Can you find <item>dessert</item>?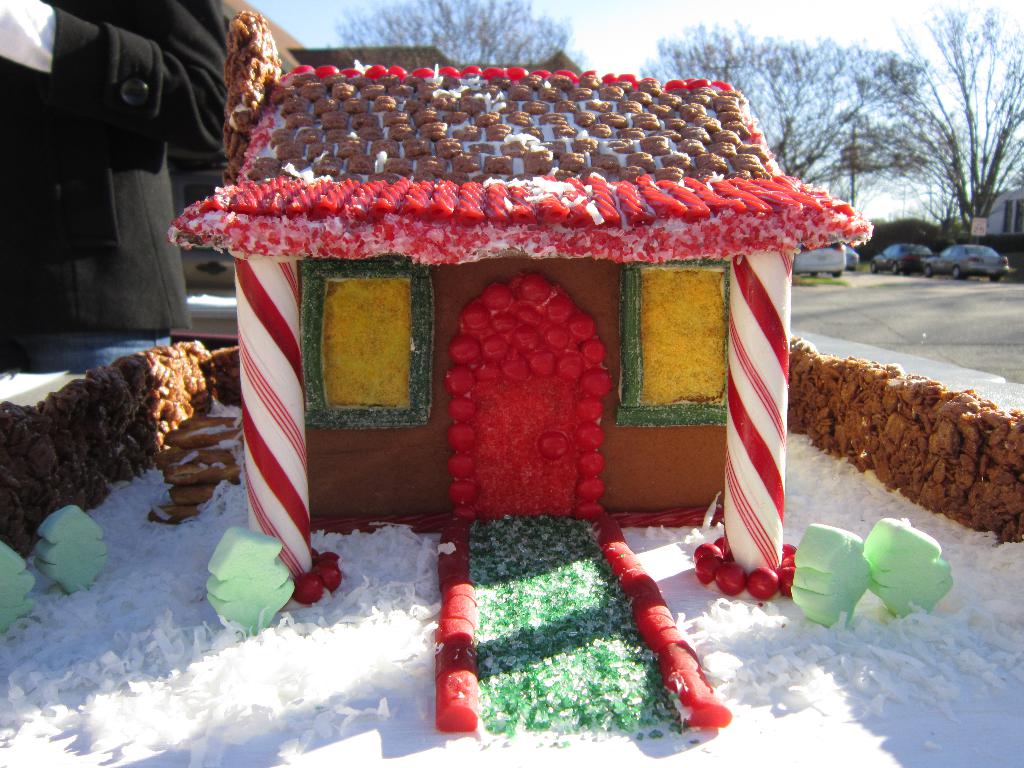
Yes, bounding box: box(172, 18, 874, 726).
